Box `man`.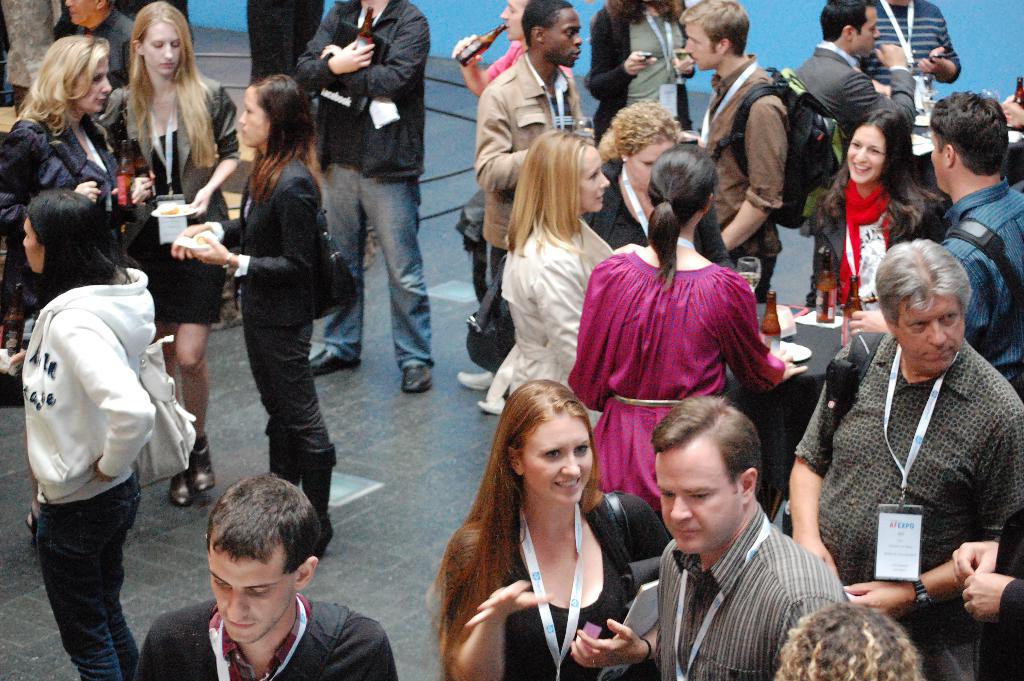
box=[620, 402, 873, 677].
